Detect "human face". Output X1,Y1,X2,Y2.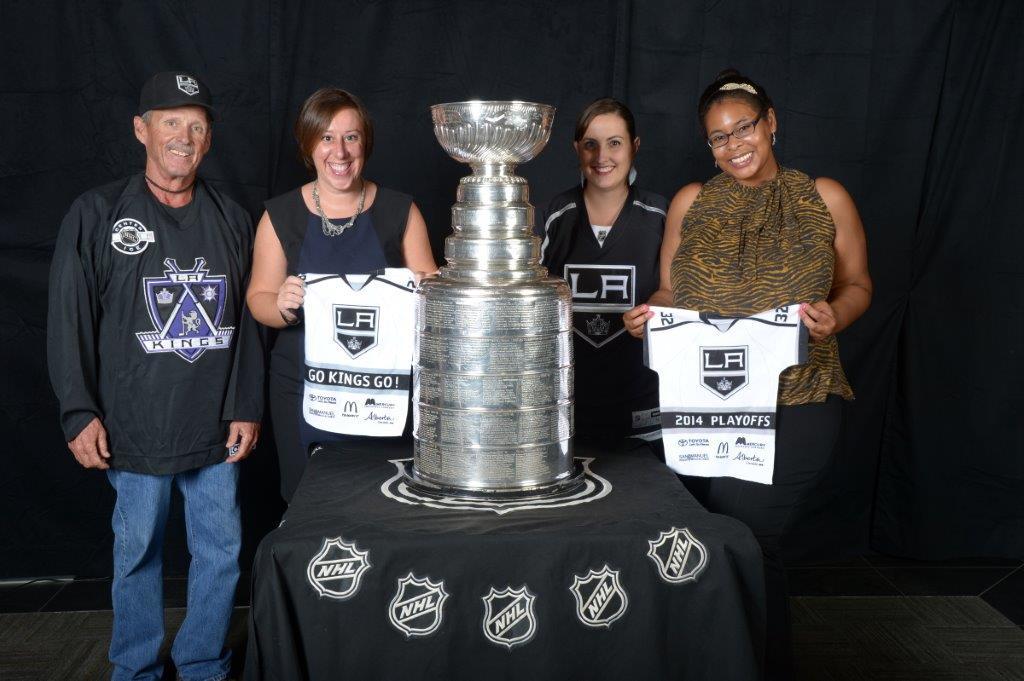
579,111,635,184.
